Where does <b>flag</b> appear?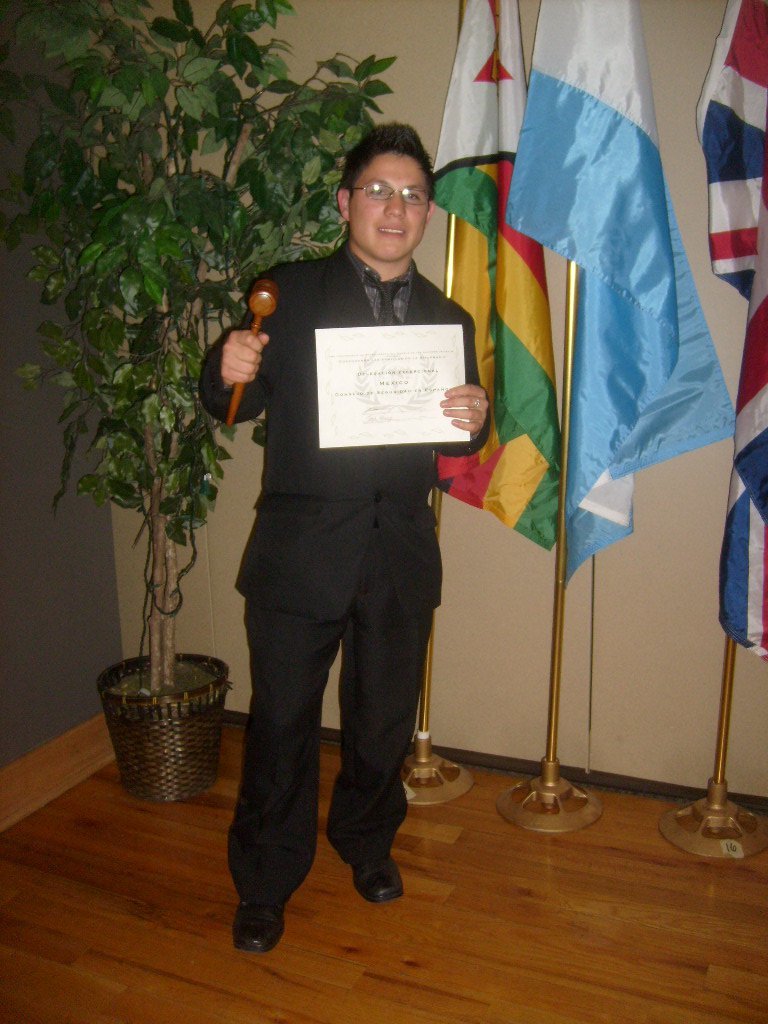
Appears at {"x1": 497, "y1": 0, "x2": 749, "y2": 601}.
